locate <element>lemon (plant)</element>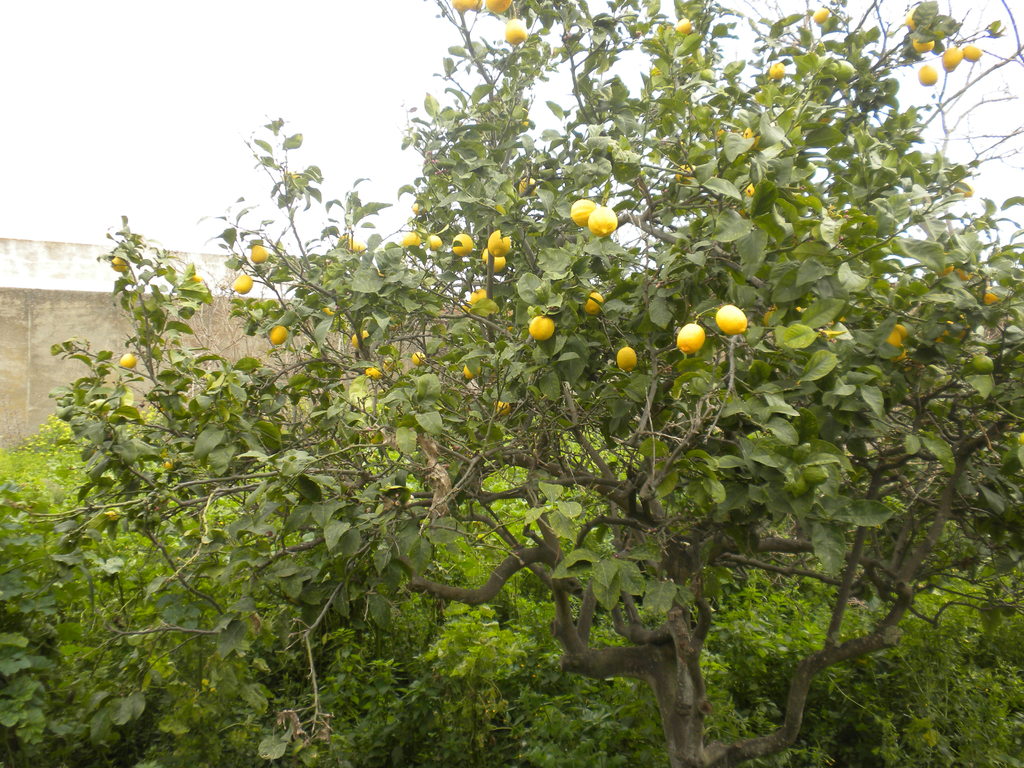
(614,347,638,371)
